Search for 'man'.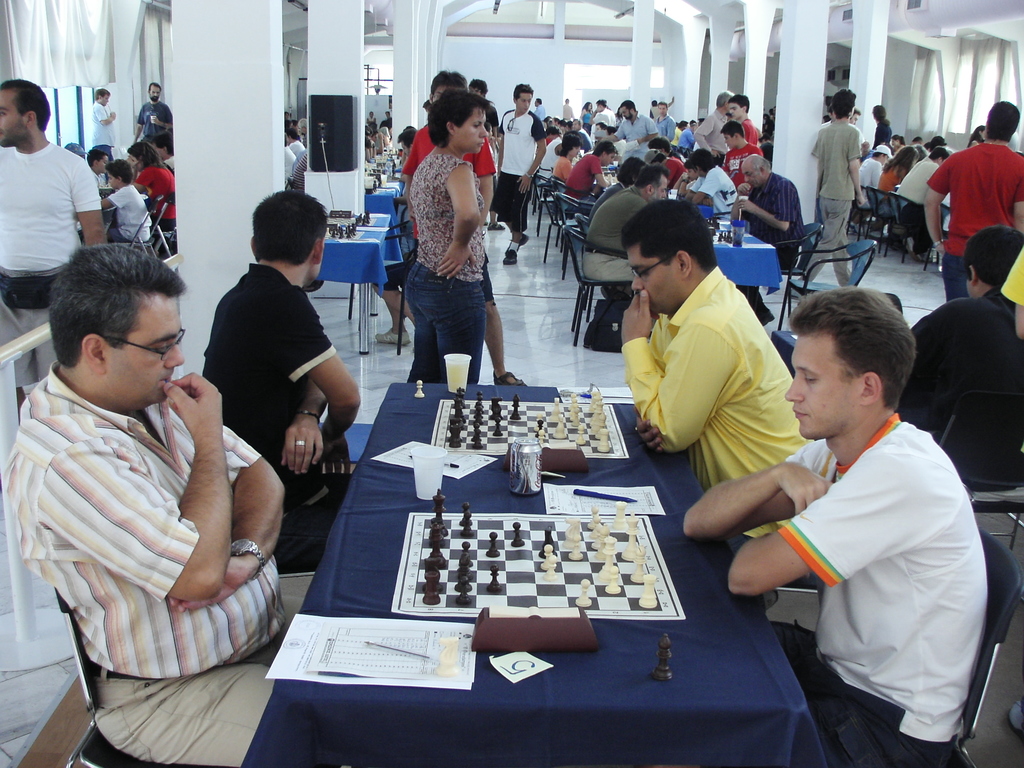
Found at <box>0,239,314,767</box>.
